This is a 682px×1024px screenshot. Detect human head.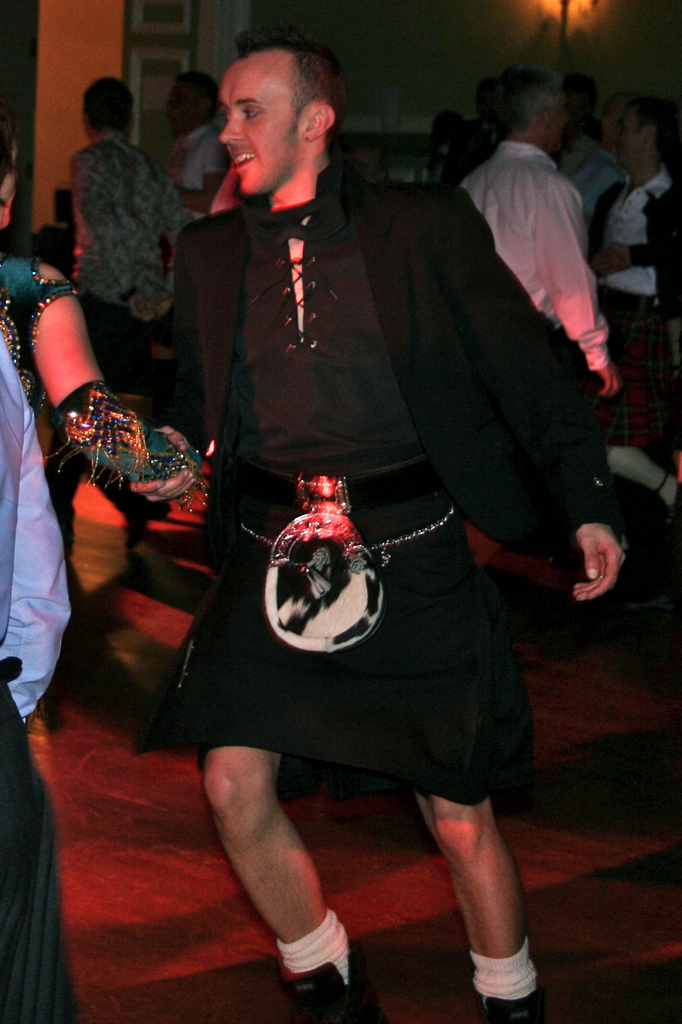
<box>165,73,221,136</box>.
